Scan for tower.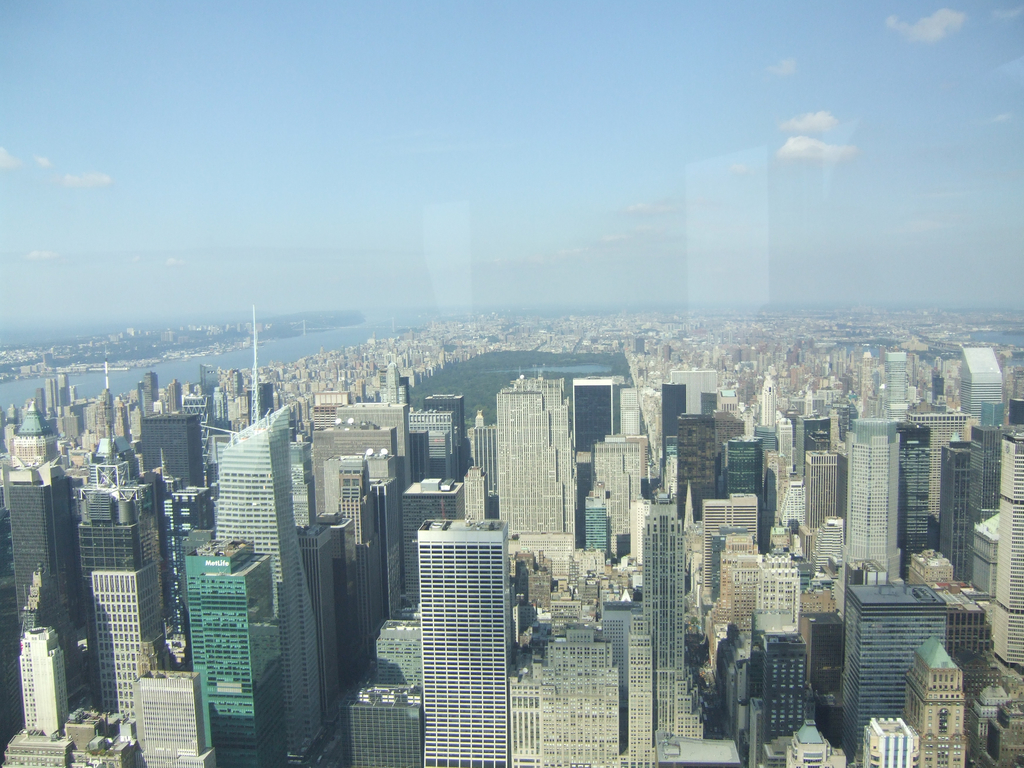
Scan result: <bbox>654, 371, 727, 490</bbox>.
